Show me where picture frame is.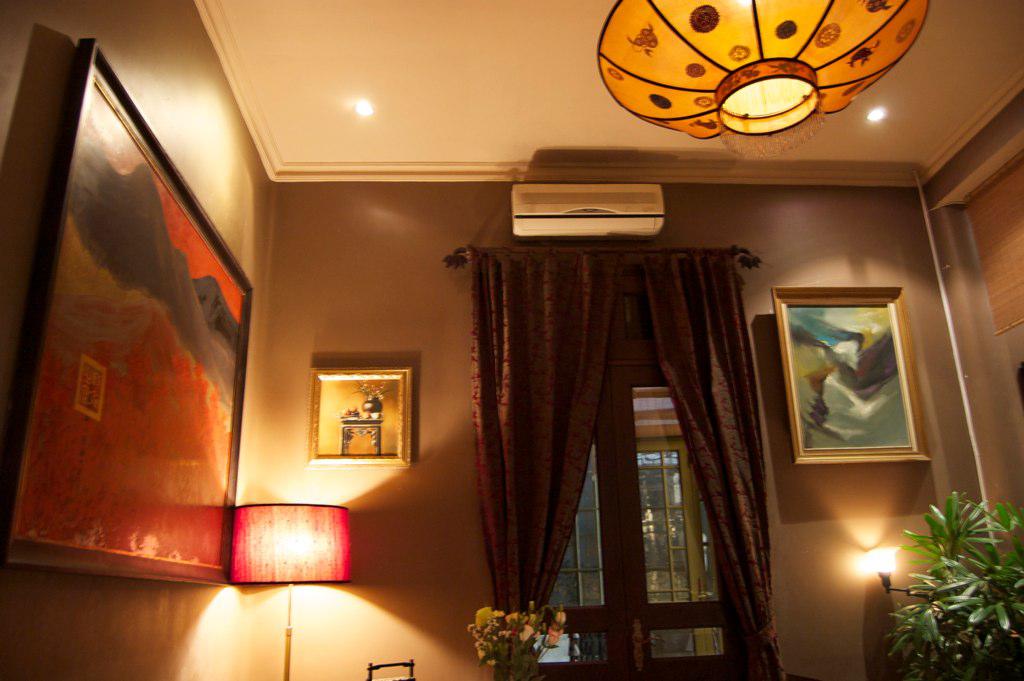
picture frame is at box=[308, 362, 412, 465].
